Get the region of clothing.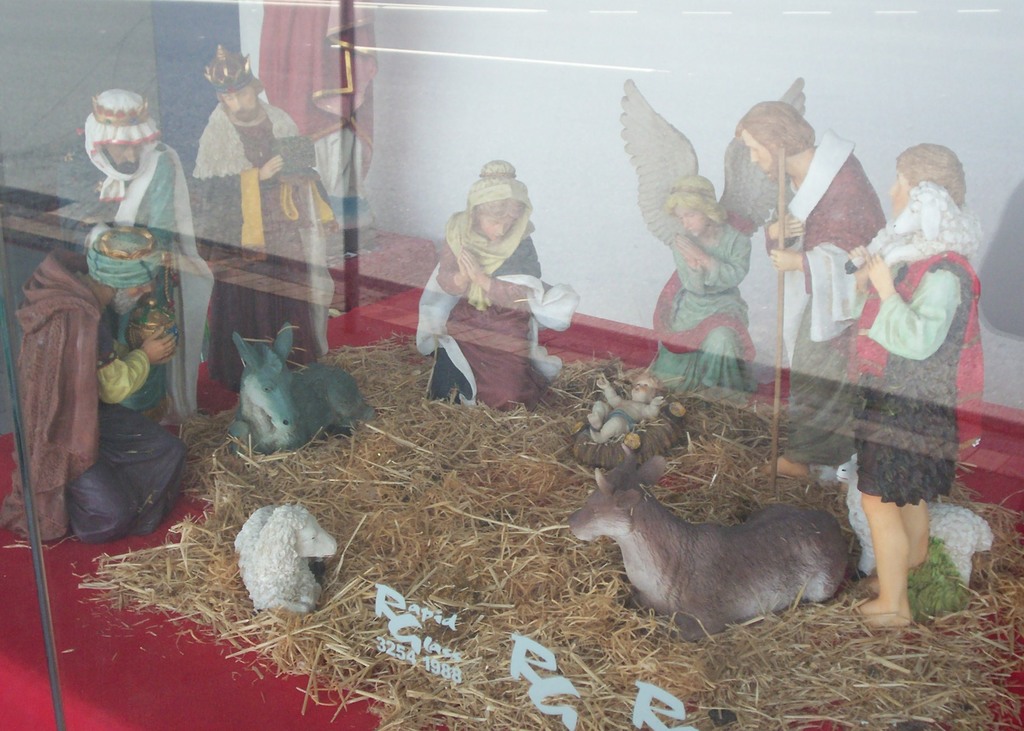
region(190, 106, 321, 393).
